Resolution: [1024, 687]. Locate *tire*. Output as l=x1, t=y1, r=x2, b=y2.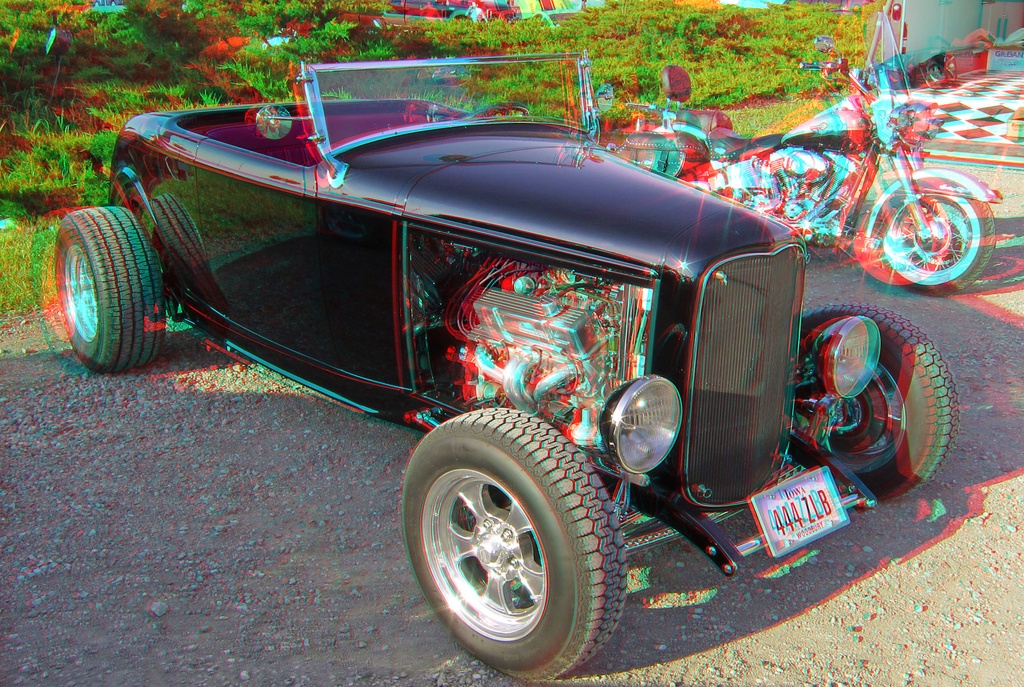
l=797, t=303, r=963, b=502.
